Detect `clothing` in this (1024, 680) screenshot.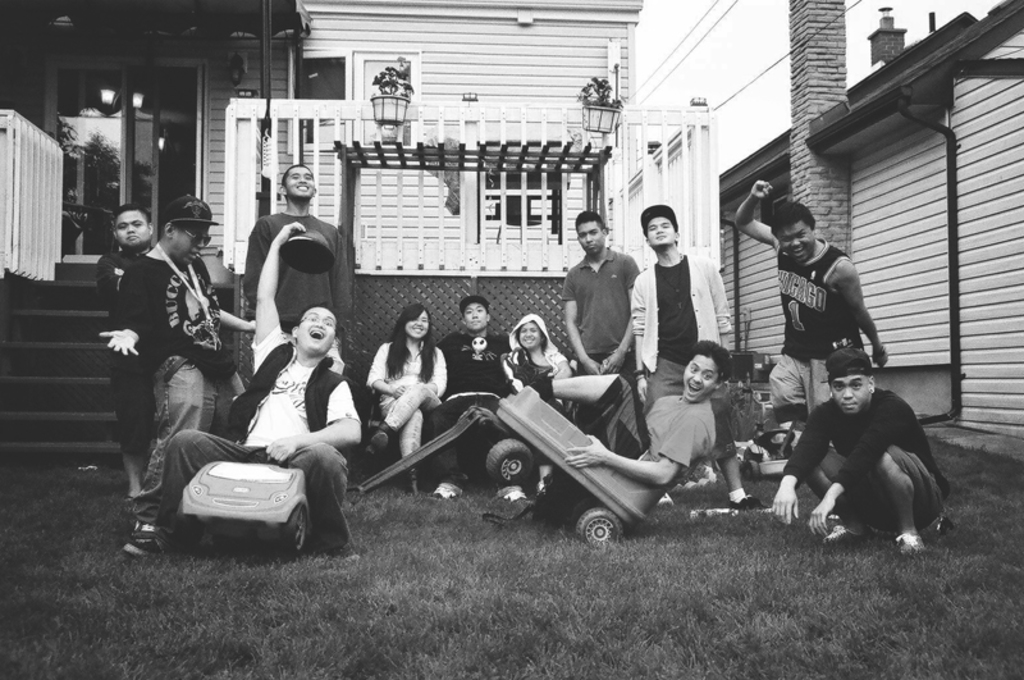
Detection: 774/241/854/406.
